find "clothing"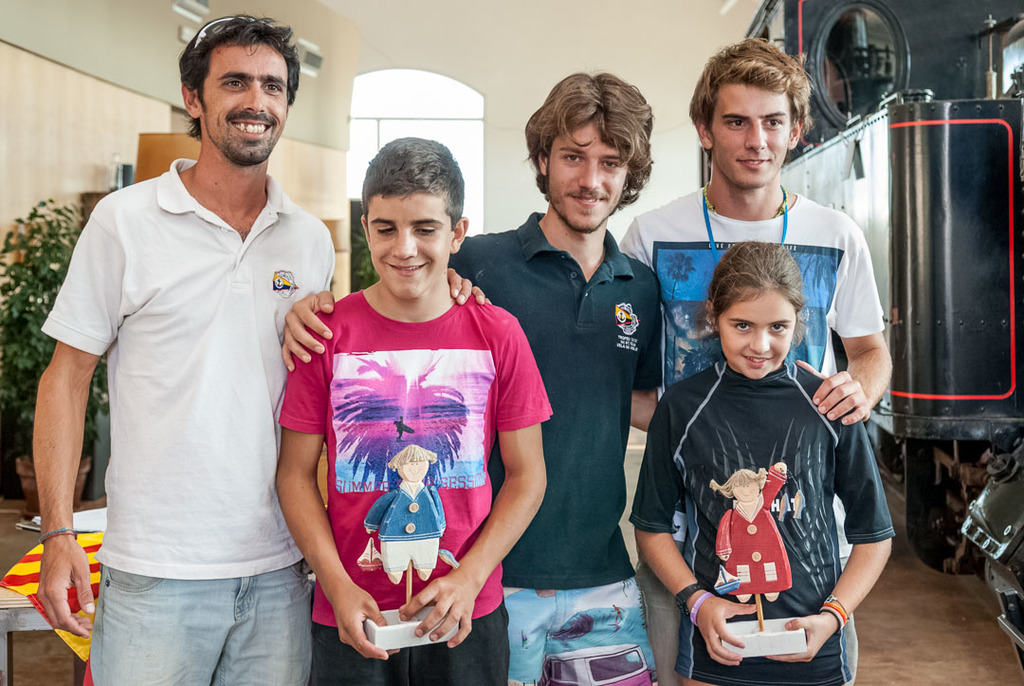
621 185 887 408
